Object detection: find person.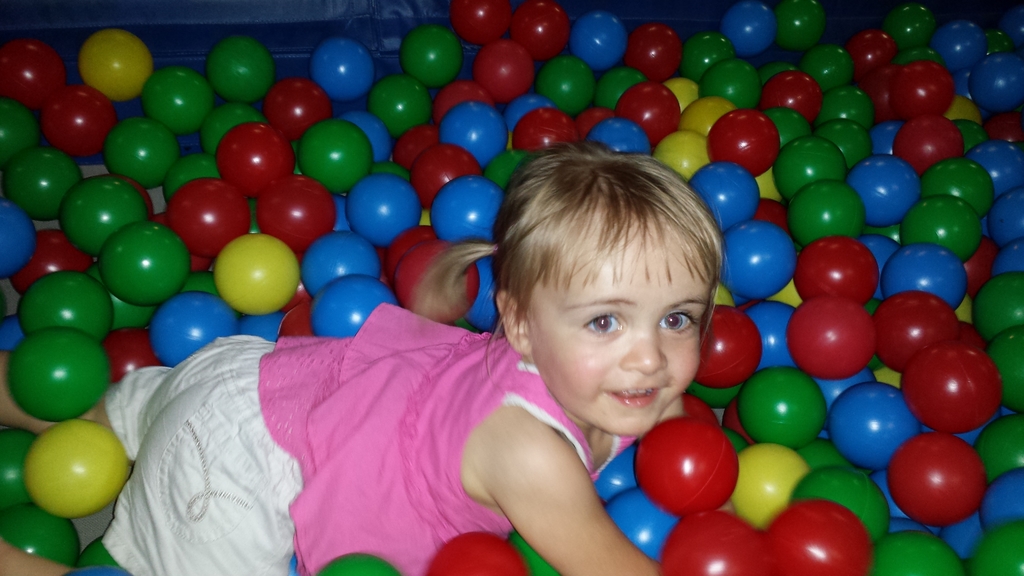
BBox(215, 98, 740, 565).
